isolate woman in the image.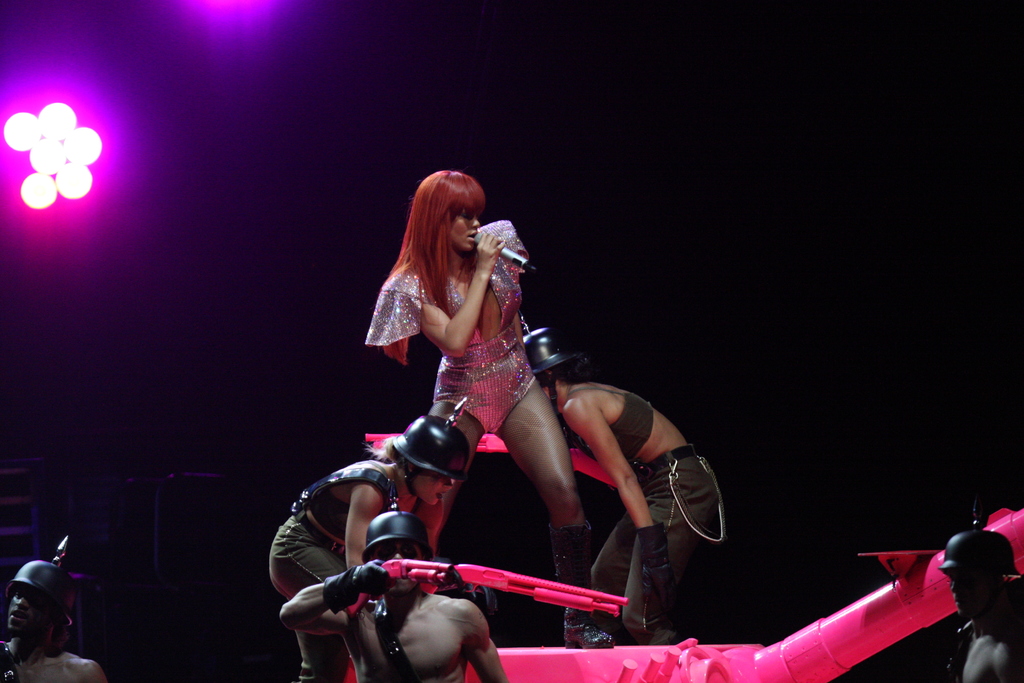
Isolated region: [x1=351, y1=179, x2=641, y2=627].
